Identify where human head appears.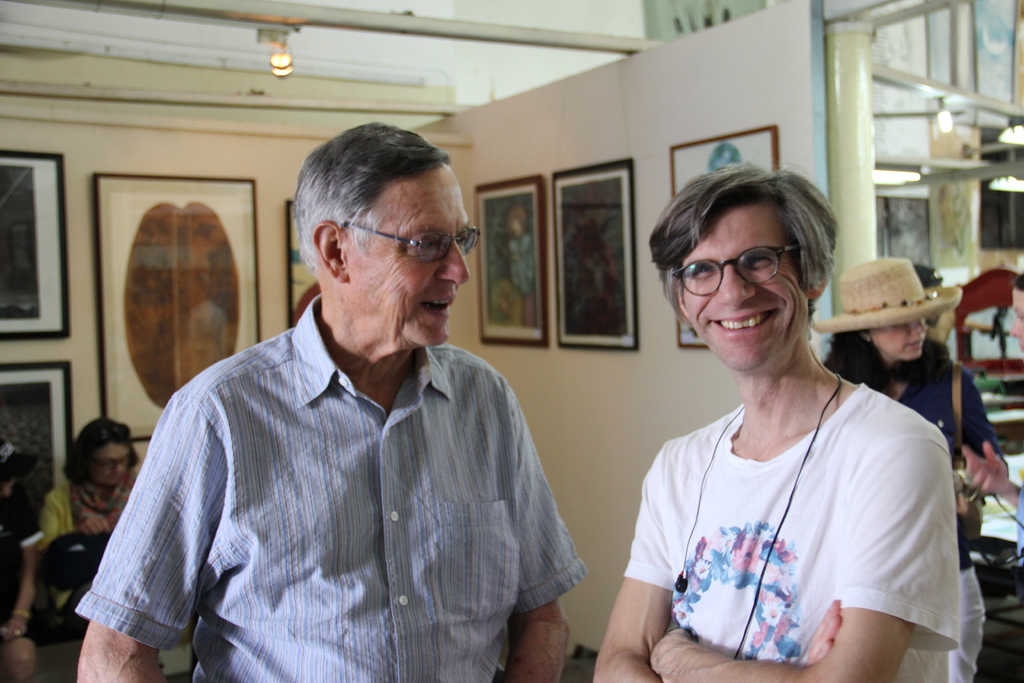
Appears at box(508, 208, 530, 240).
